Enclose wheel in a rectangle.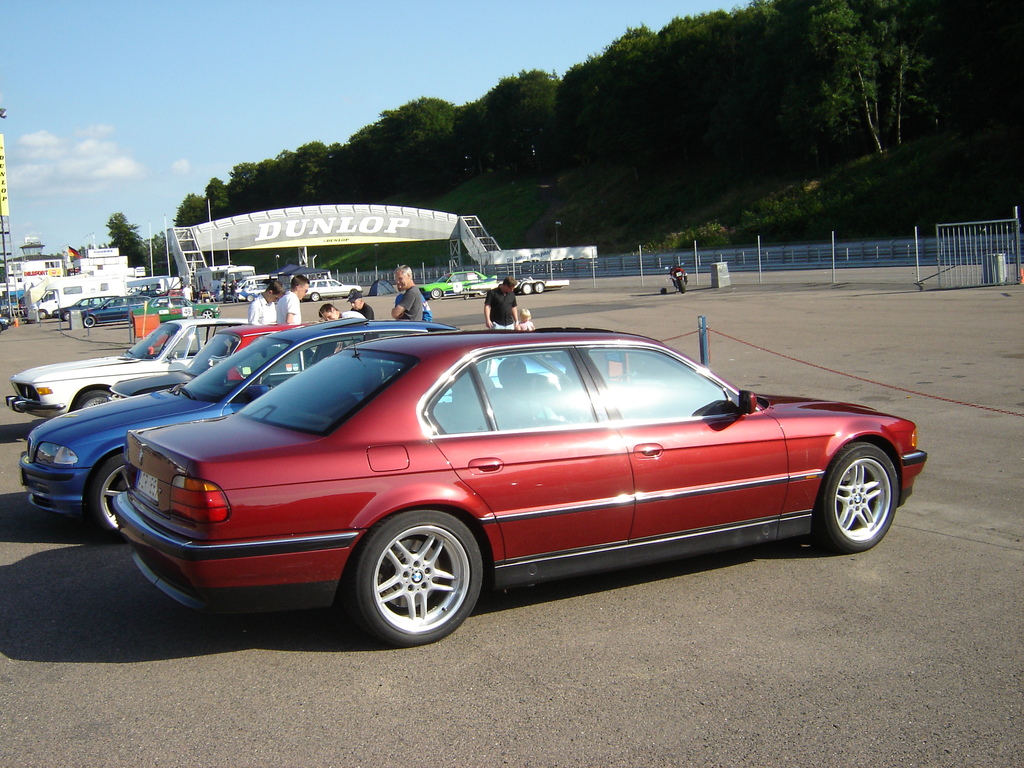
x1=83, y1=315, x2=100, y2=325.
